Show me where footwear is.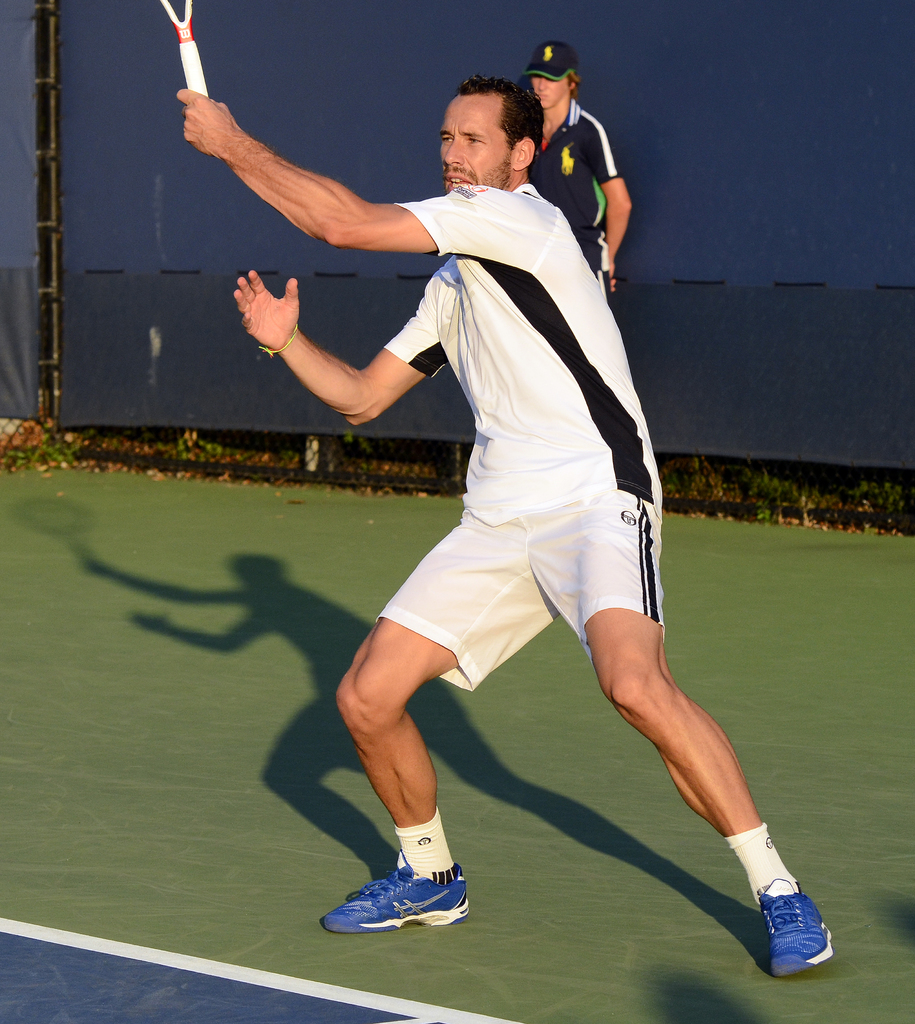
footwear is at (752, 875, 845, 980).
